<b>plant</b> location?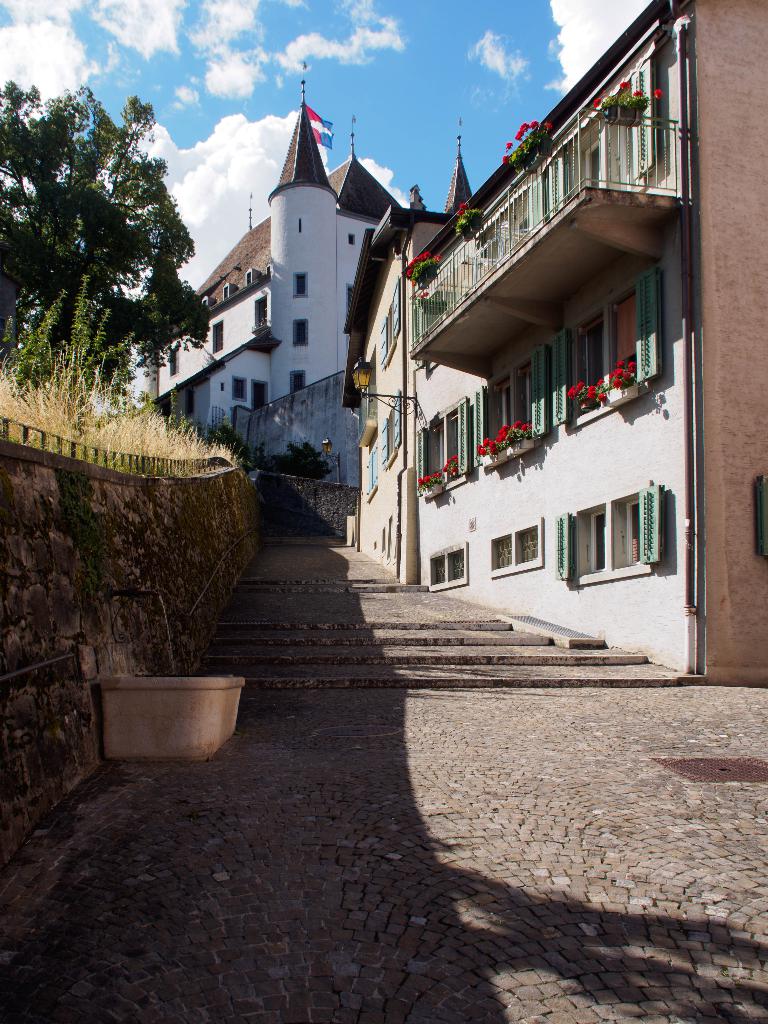
(417, 473, 443, 490)
